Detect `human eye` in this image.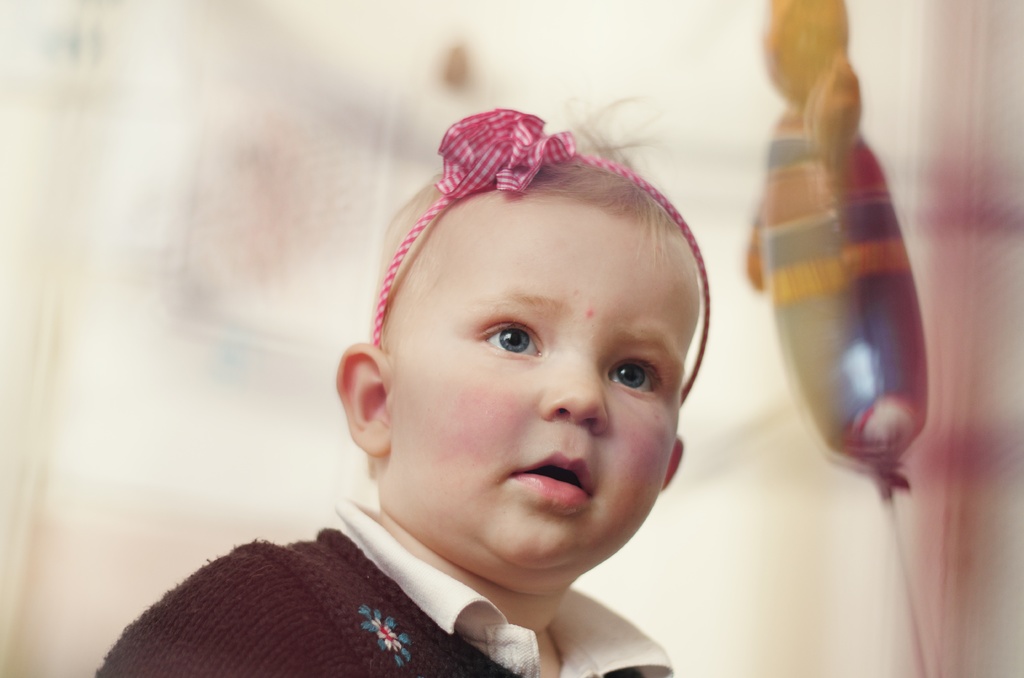
Detection: rect(609, 355, 666, 400).
